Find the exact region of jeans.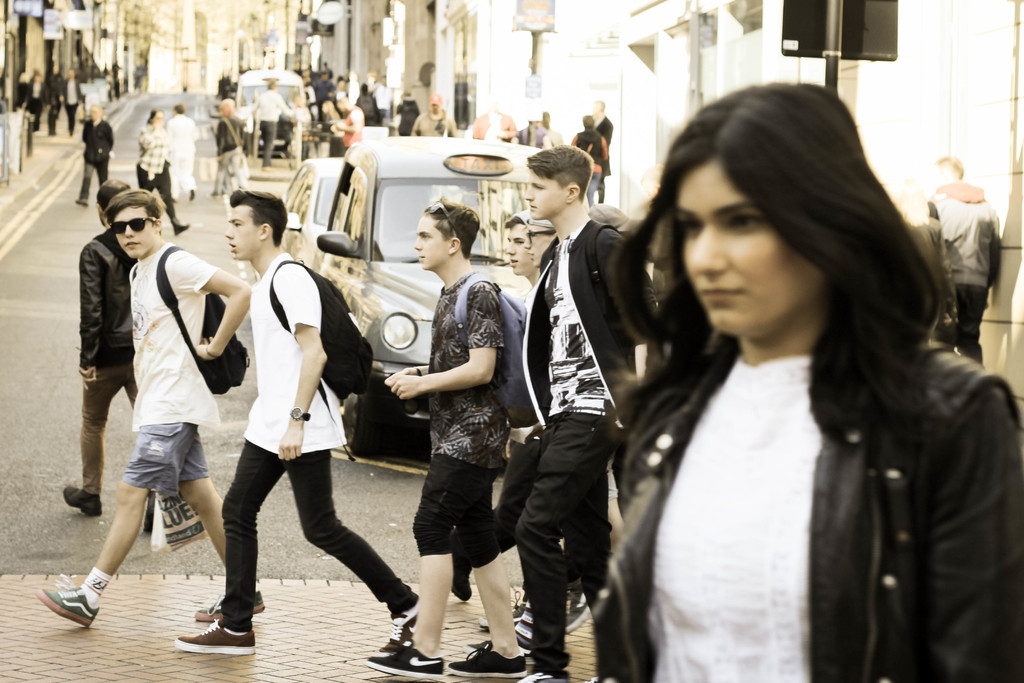
Exact region: crop(76, 163, 110, 199).
